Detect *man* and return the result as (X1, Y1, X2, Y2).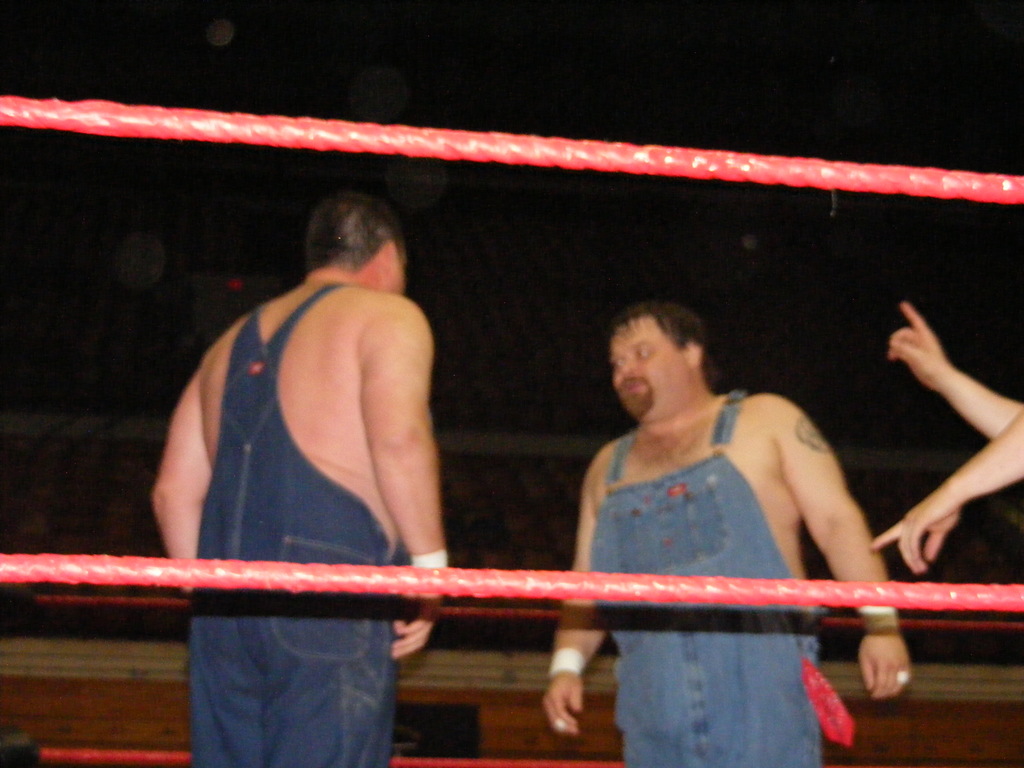
(154, 198, 456, 767).
